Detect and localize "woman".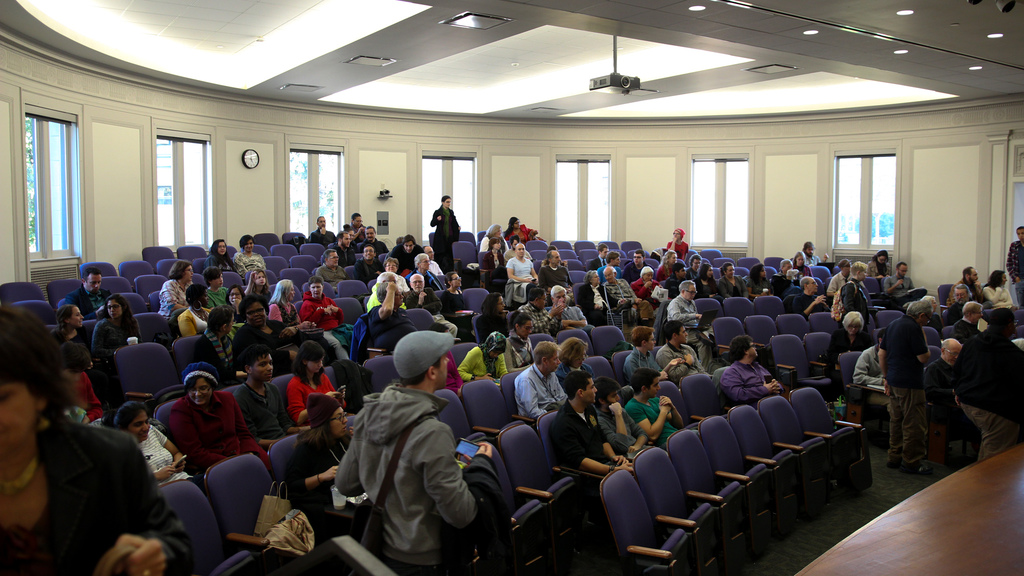
Localized at [202,237,240,271].
